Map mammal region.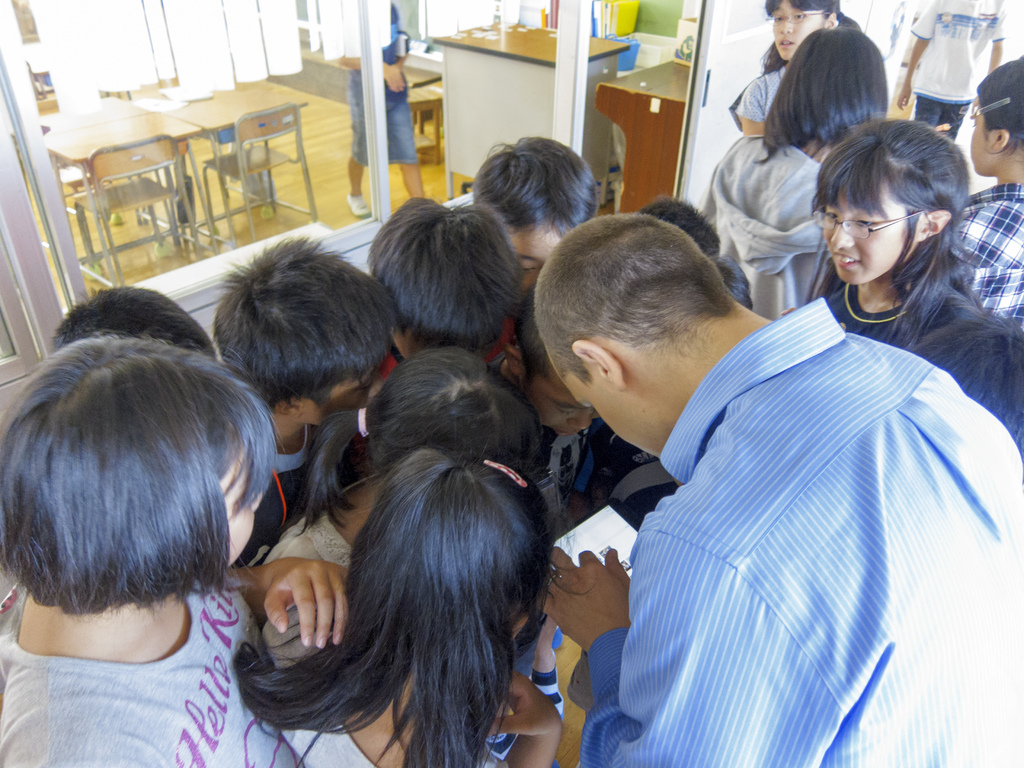
Mapped to BBox(207, 230, 419, 566).
